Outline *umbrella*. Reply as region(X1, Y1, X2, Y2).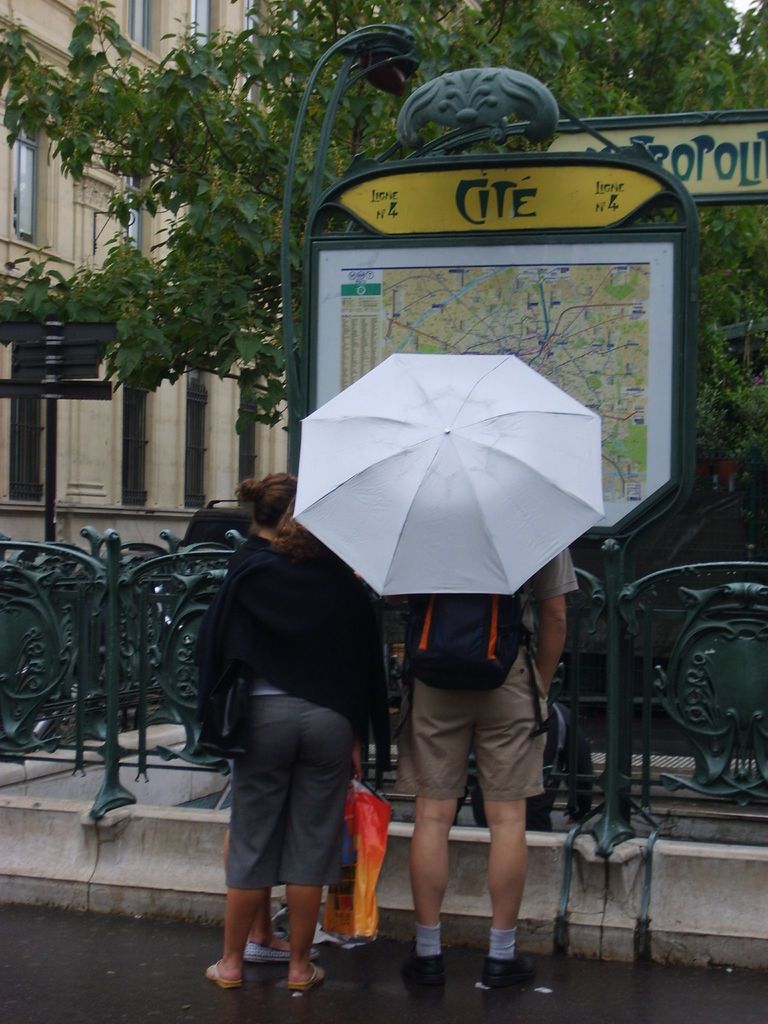
region(289, 354, 602, 602).
